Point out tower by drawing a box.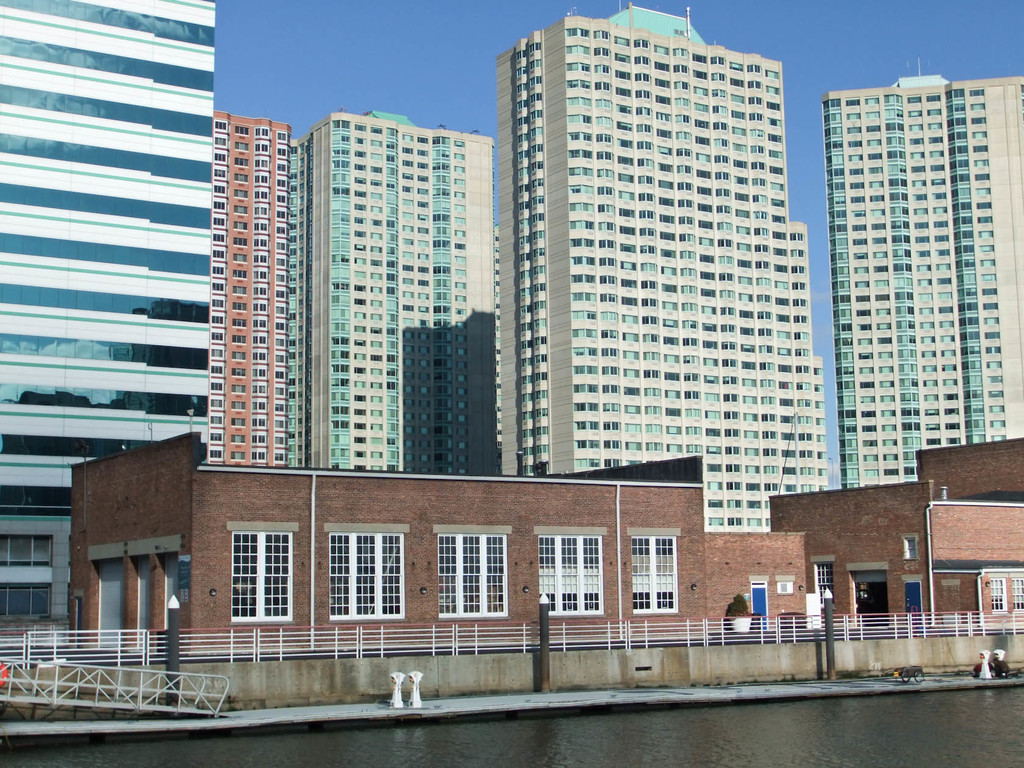
box(506, 0, 826, 536).
